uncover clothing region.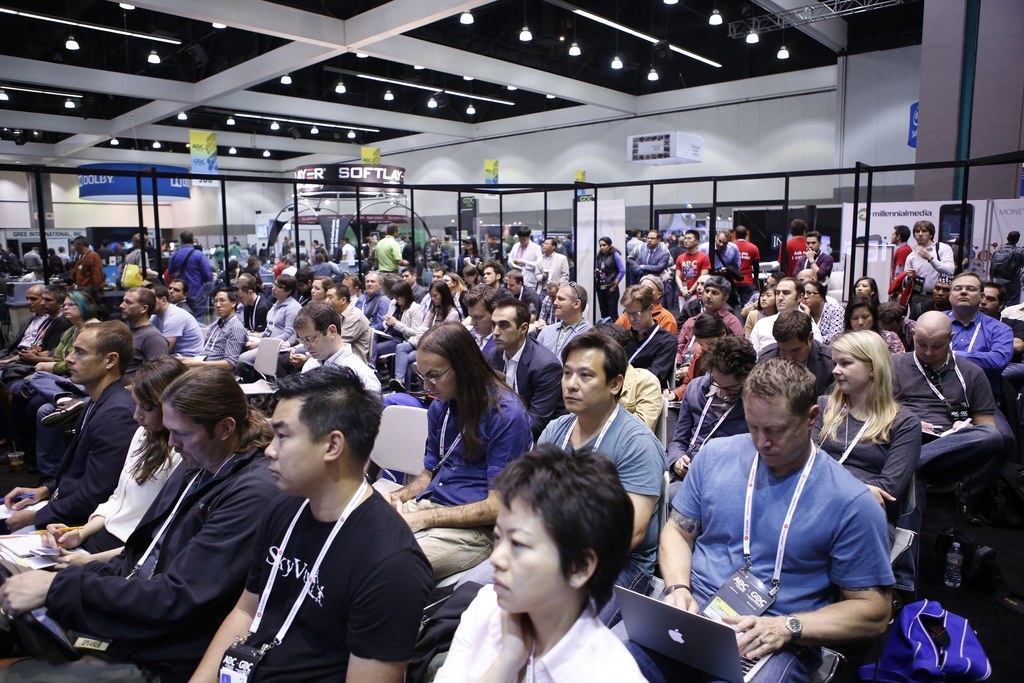
Uncovered: [x1=342, y1=245, x2=357, y2=268].
